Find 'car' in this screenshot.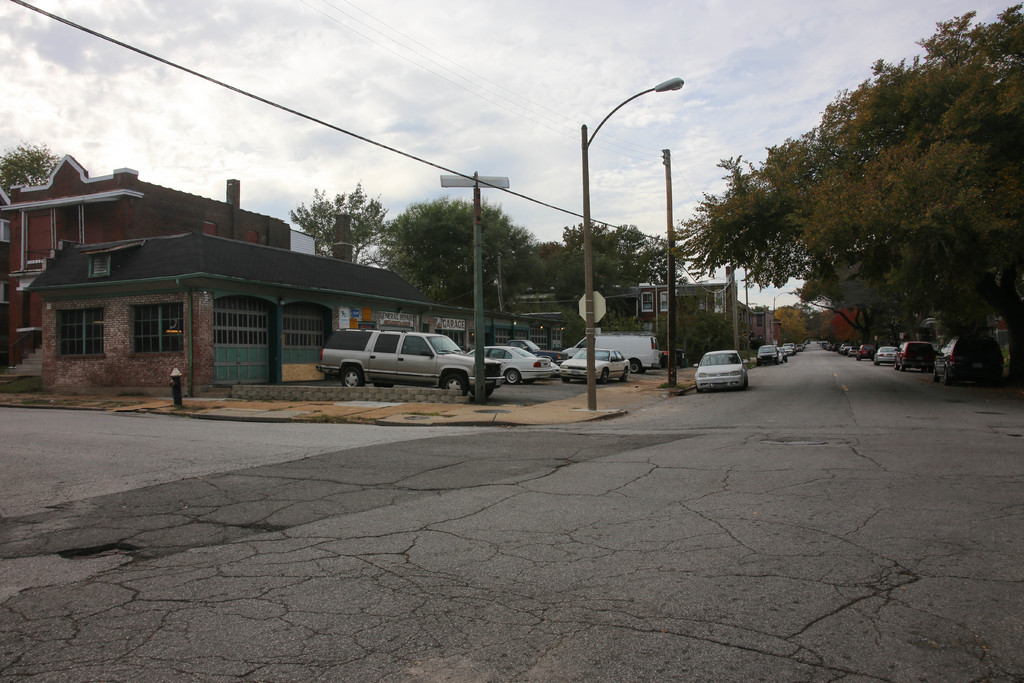
The bounding box for 'car' is select_region(858, 342, 877, 359).
